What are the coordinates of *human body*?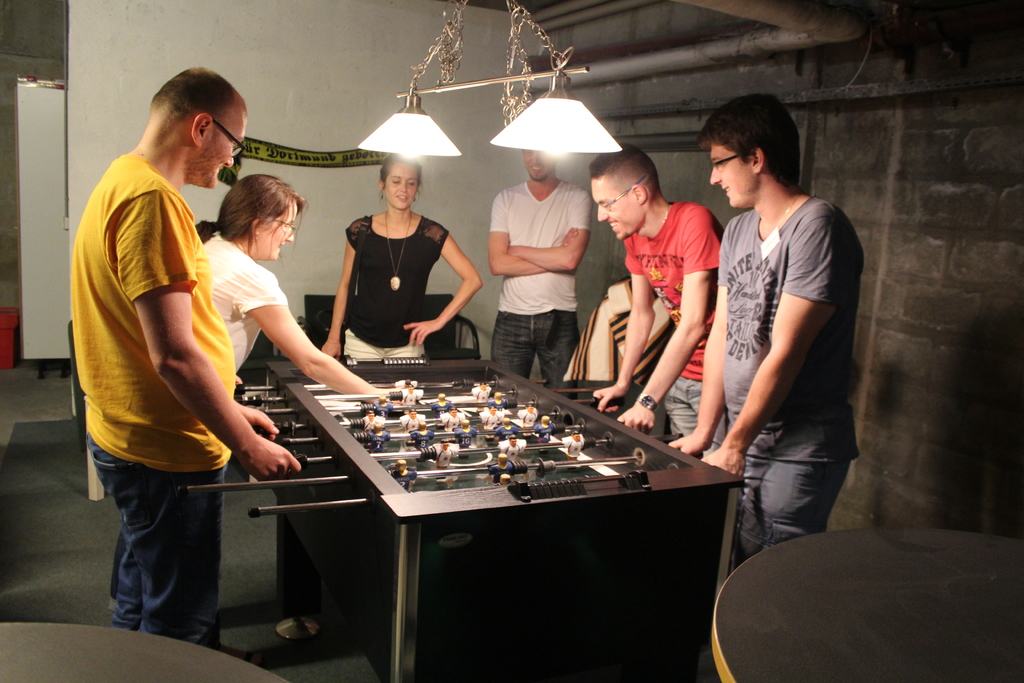
(left=321, top=155, right=474, bottom=363).
